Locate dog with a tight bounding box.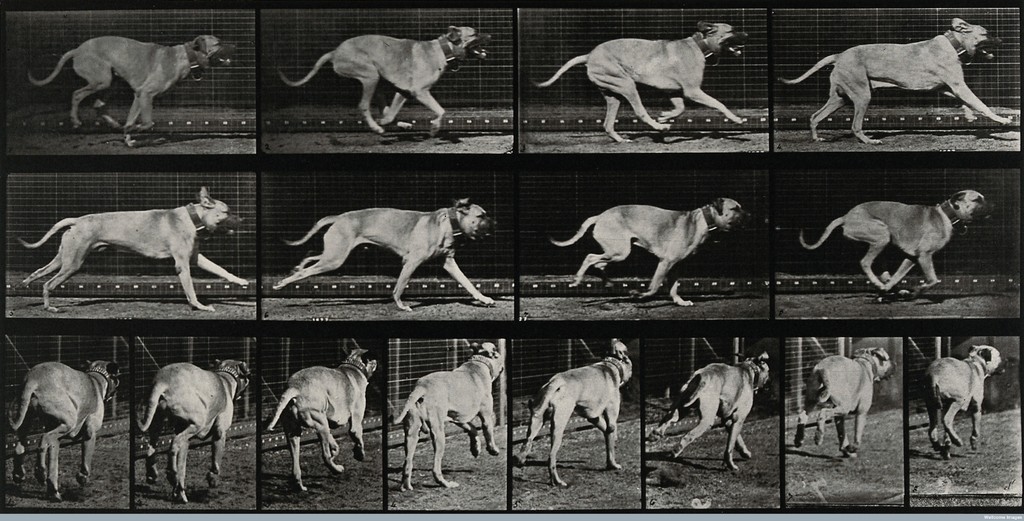
select_region(266, 344, 378, 490).
